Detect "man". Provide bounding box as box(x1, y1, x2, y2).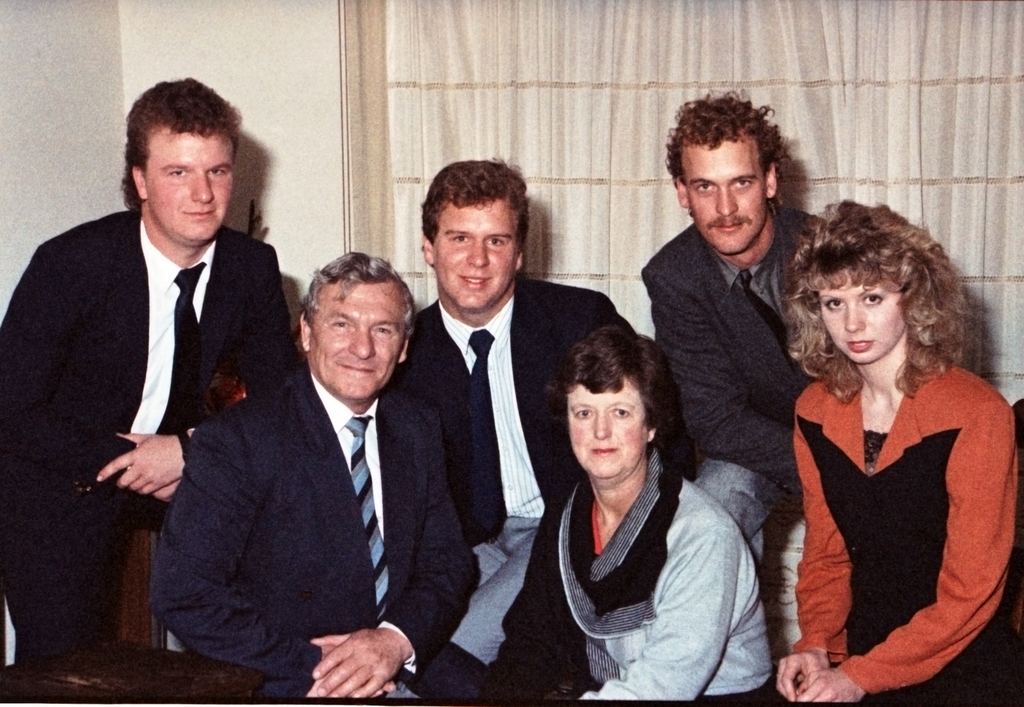
box(384, 159, 641, 701).
